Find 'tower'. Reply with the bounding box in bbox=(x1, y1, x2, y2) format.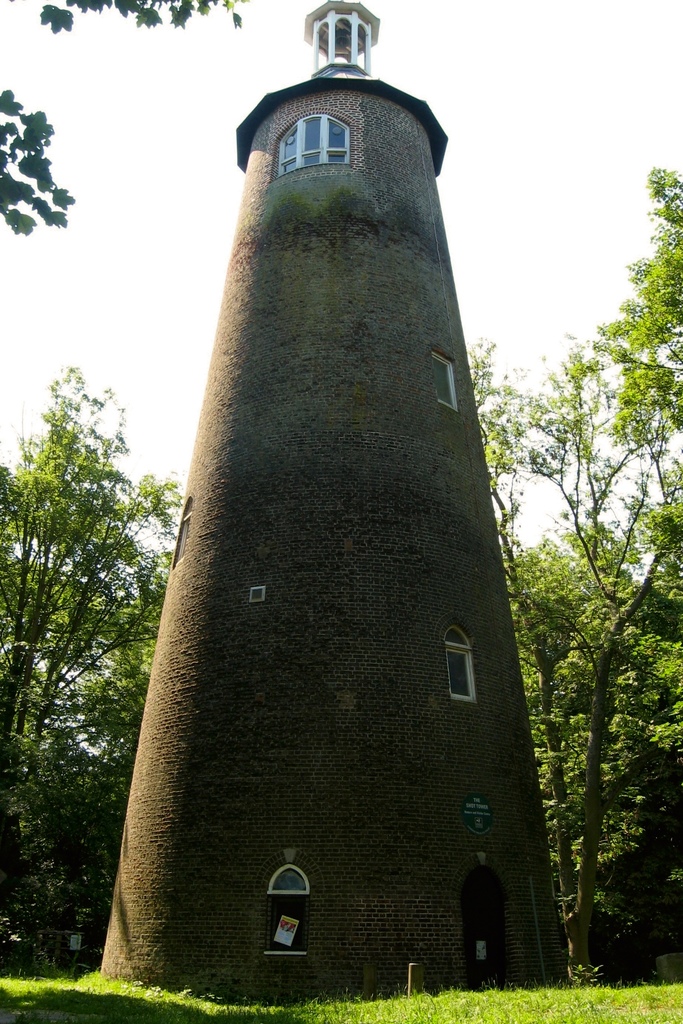
bbox=(97, 0, 522, 1002).
